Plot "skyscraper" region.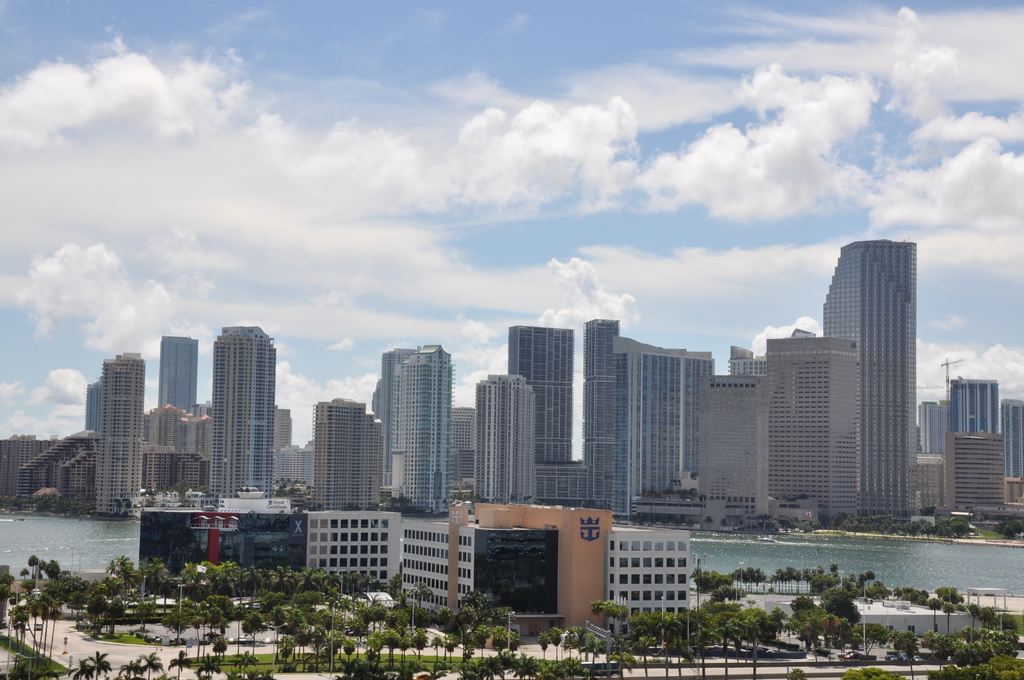
Plotted at detection(624, 334, 713, 521).
